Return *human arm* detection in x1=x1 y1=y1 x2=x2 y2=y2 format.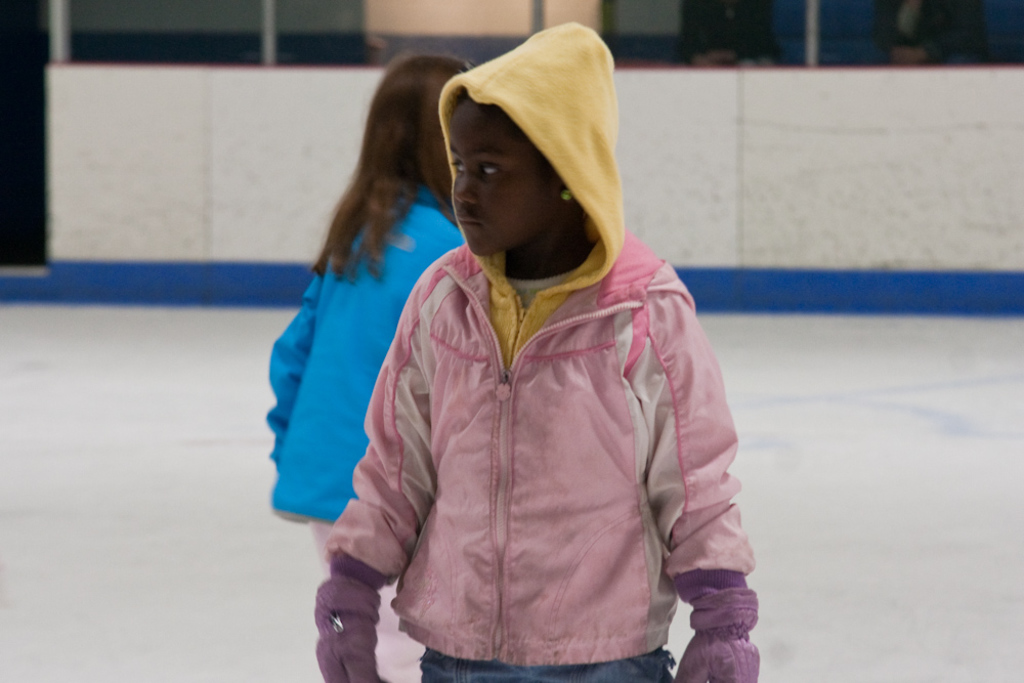
x1=261 y1=269 x2=333 y2=474.
